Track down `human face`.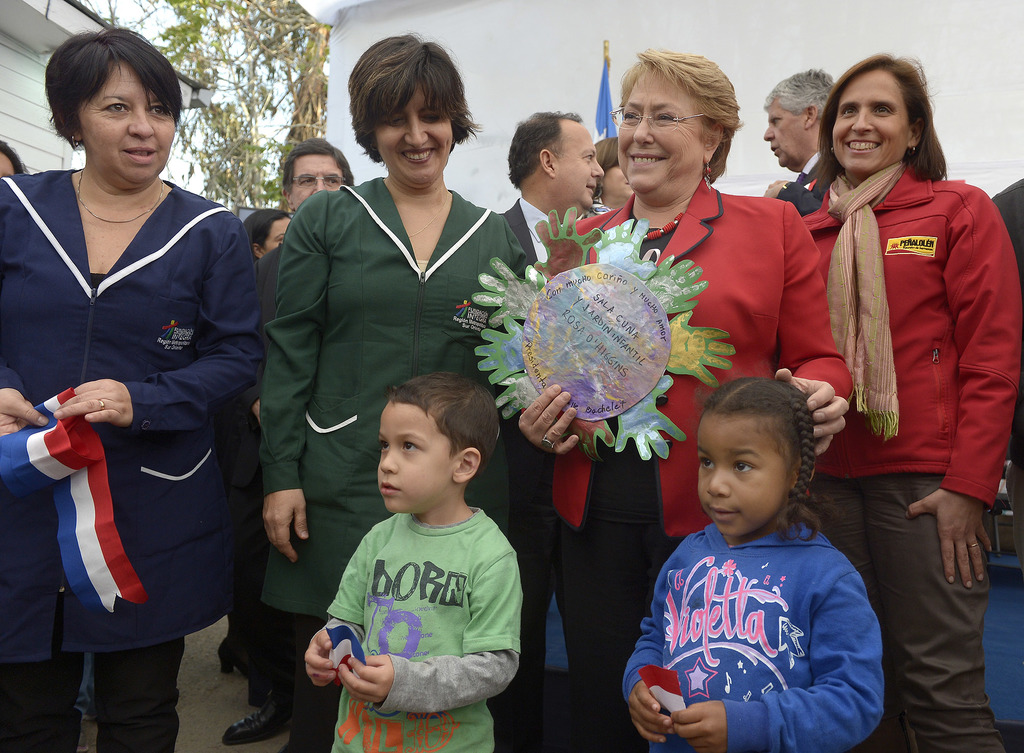
Tracked to region(829, 54, 909, 168).
